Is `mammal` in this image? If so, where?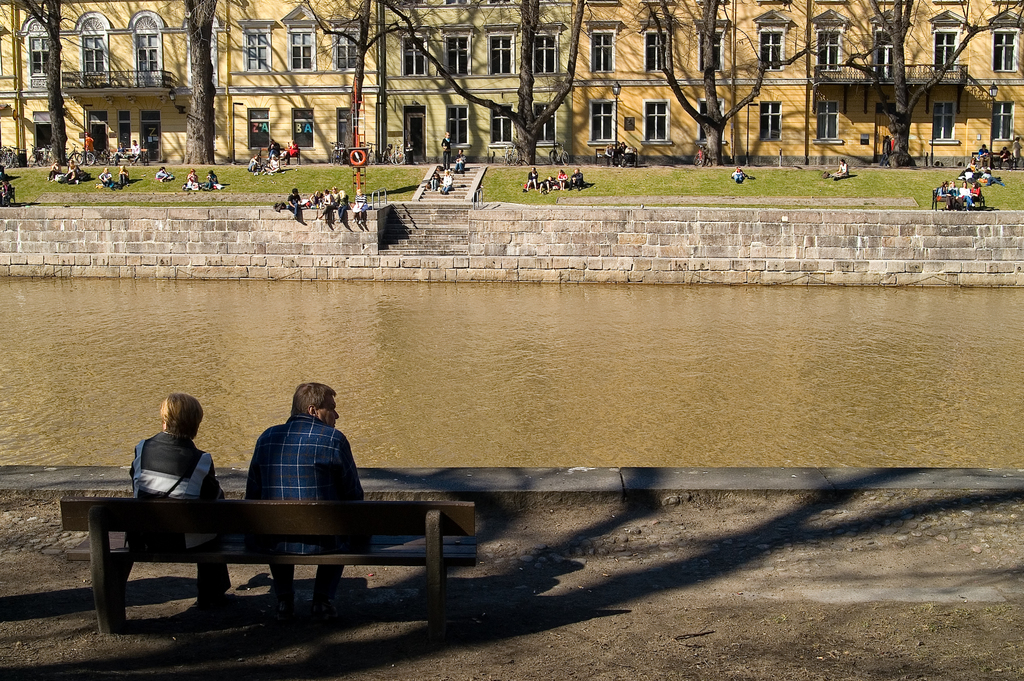
Yes, at locate(526, 166, 538, 190).
